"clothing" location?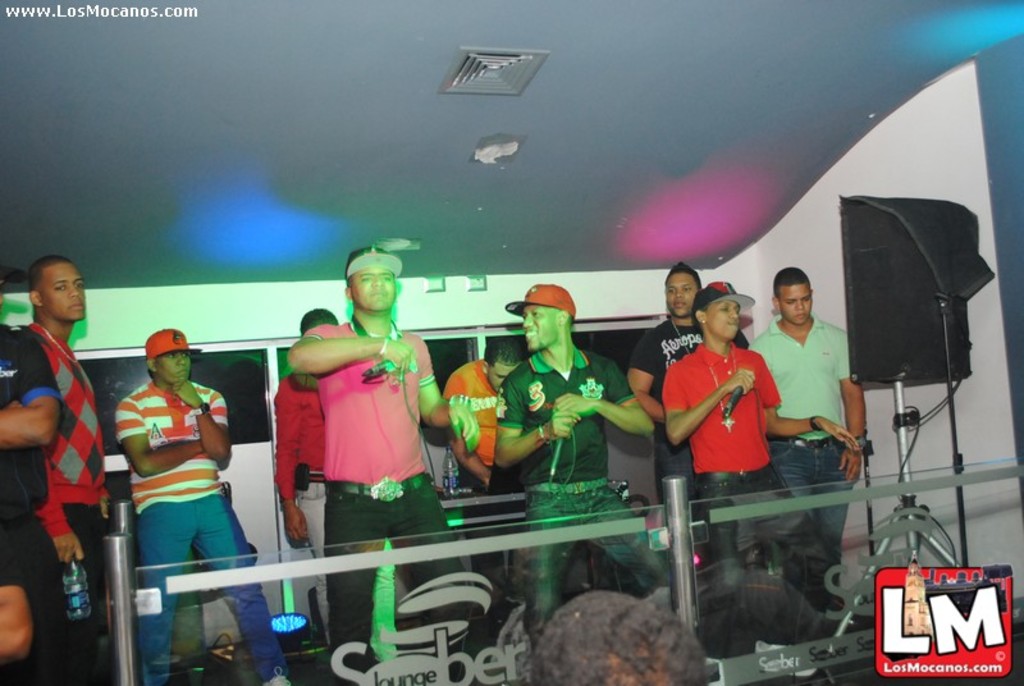
pyautogui.locateOnScreen(120, 374, 294, 685)
